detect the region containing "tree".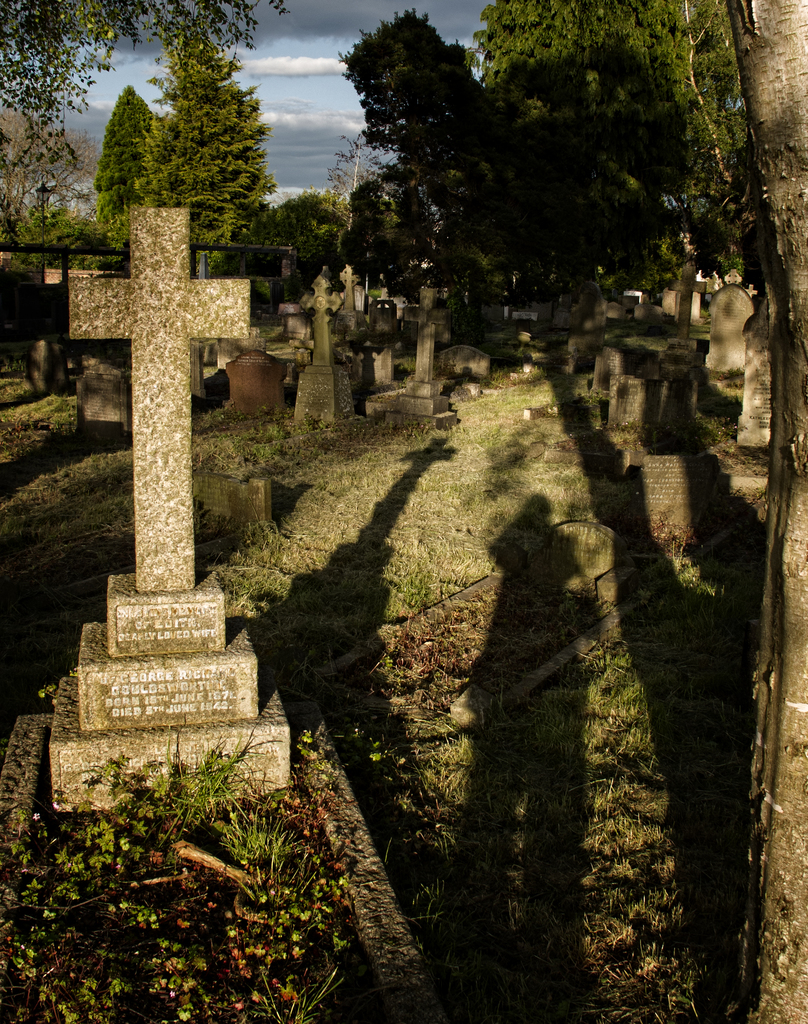
x1=156, y1=9, x2=284, y2=251.
